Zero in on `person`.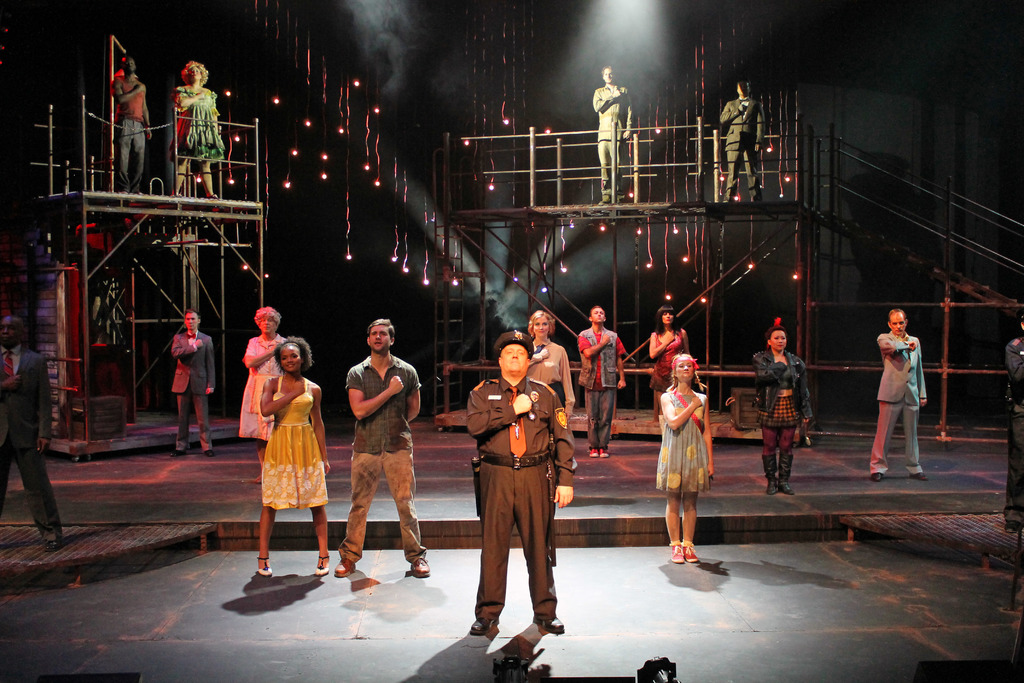
Zeroed in: <box>752,322,815,493</box>.
